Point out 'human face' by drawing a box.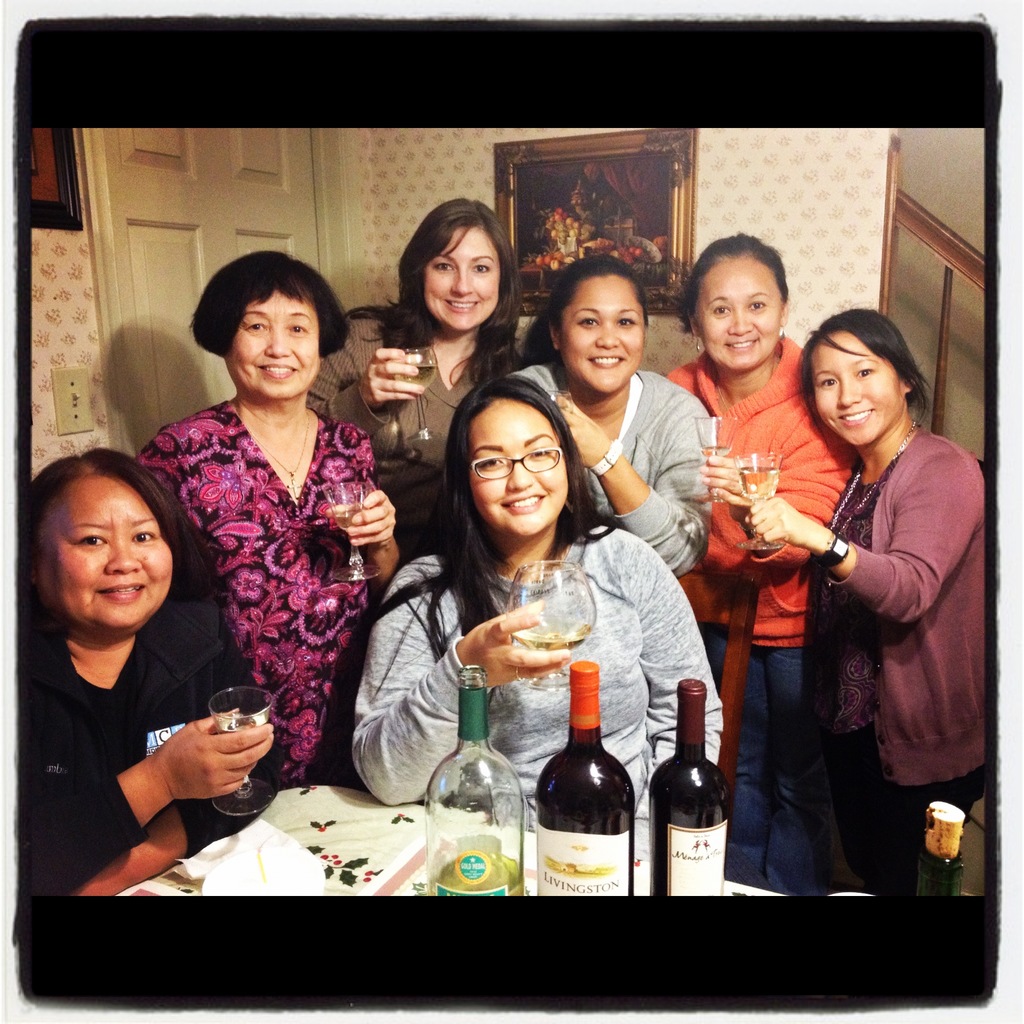
crop(814, 338, 900, 452).
